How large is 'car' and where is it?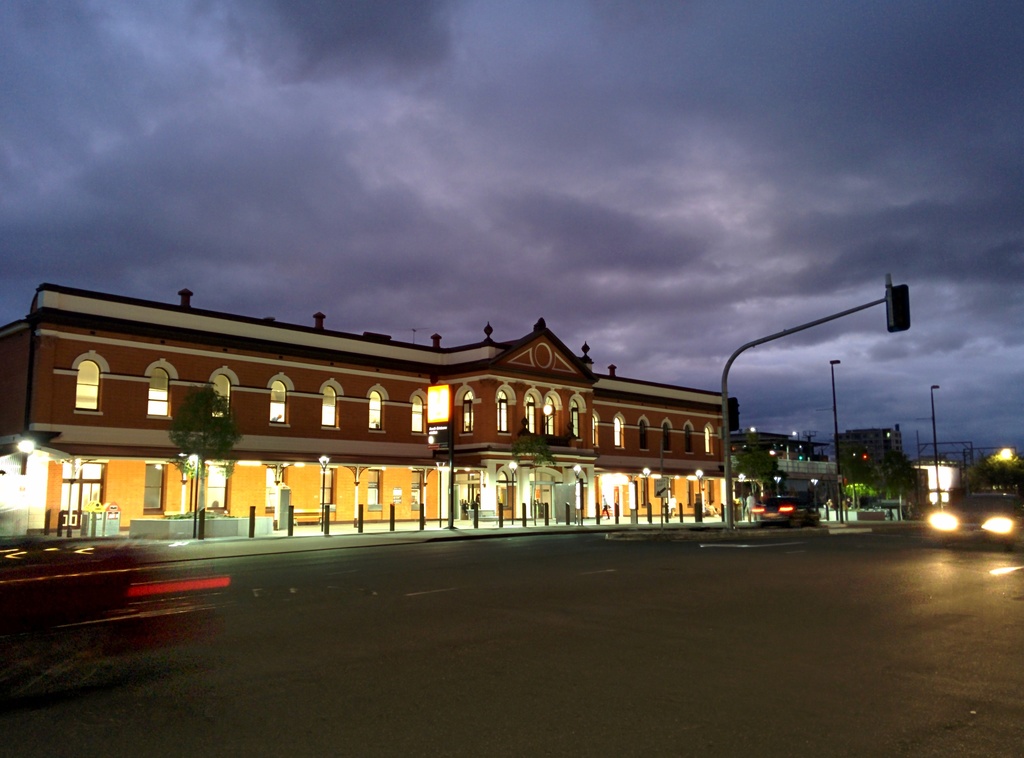
Bounding box: bbox(751, 497, 819, 526).
